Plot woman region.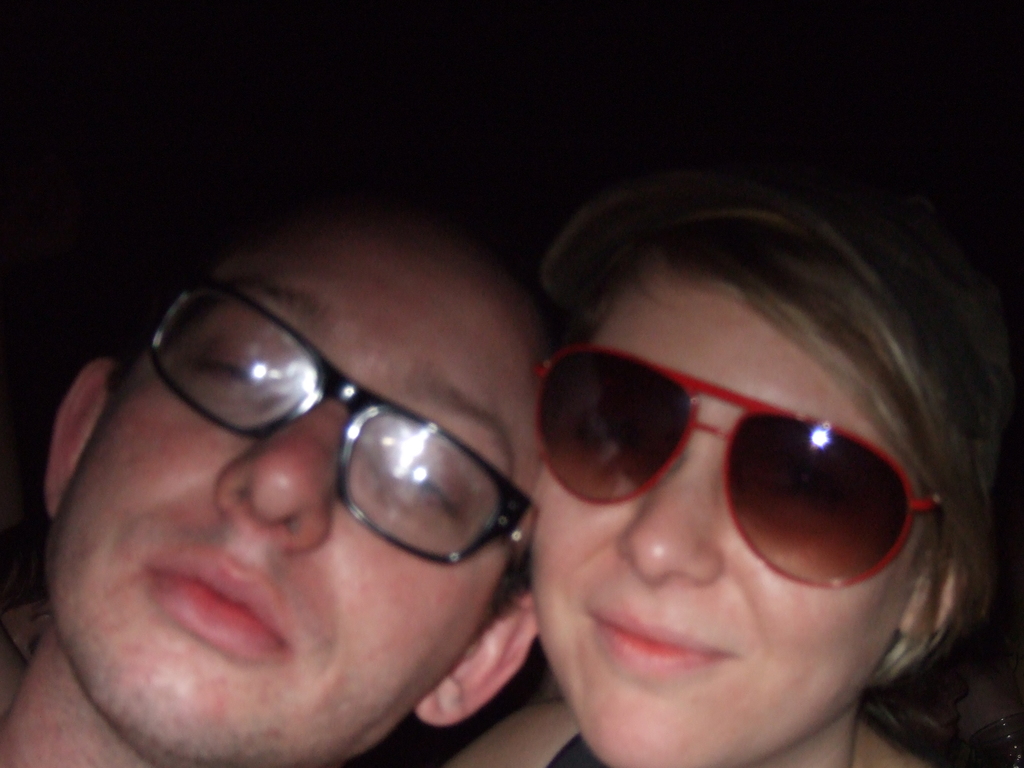
Plotted at box(254, 158, 947, 767).
